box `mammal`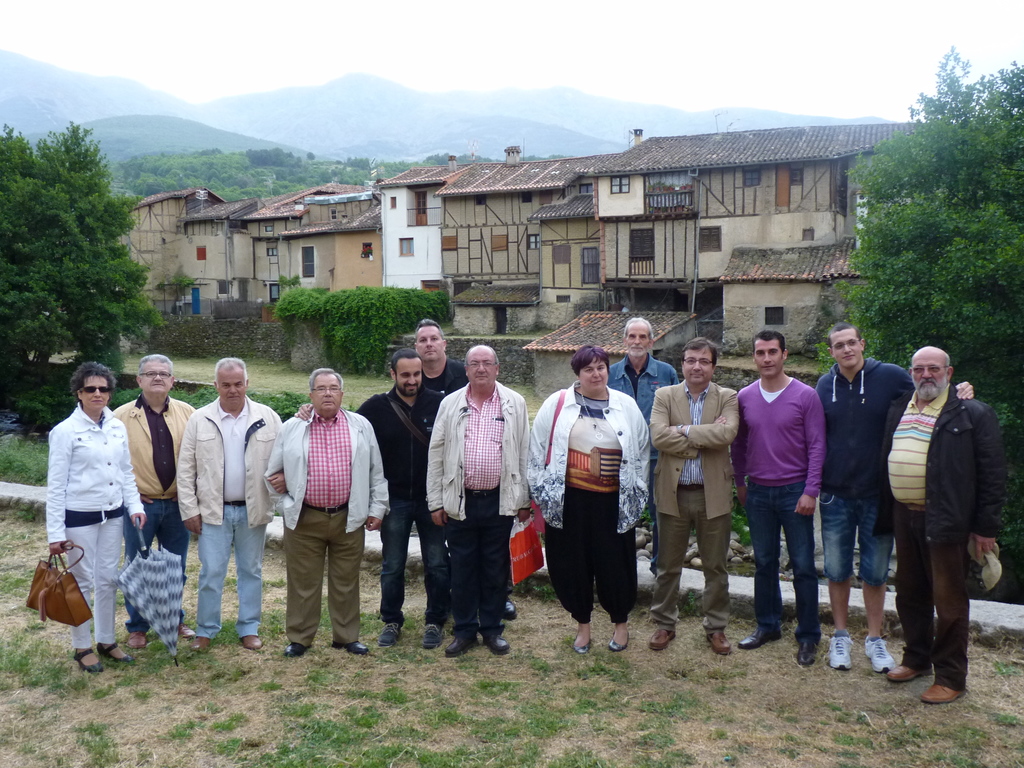
525/341/652/653
